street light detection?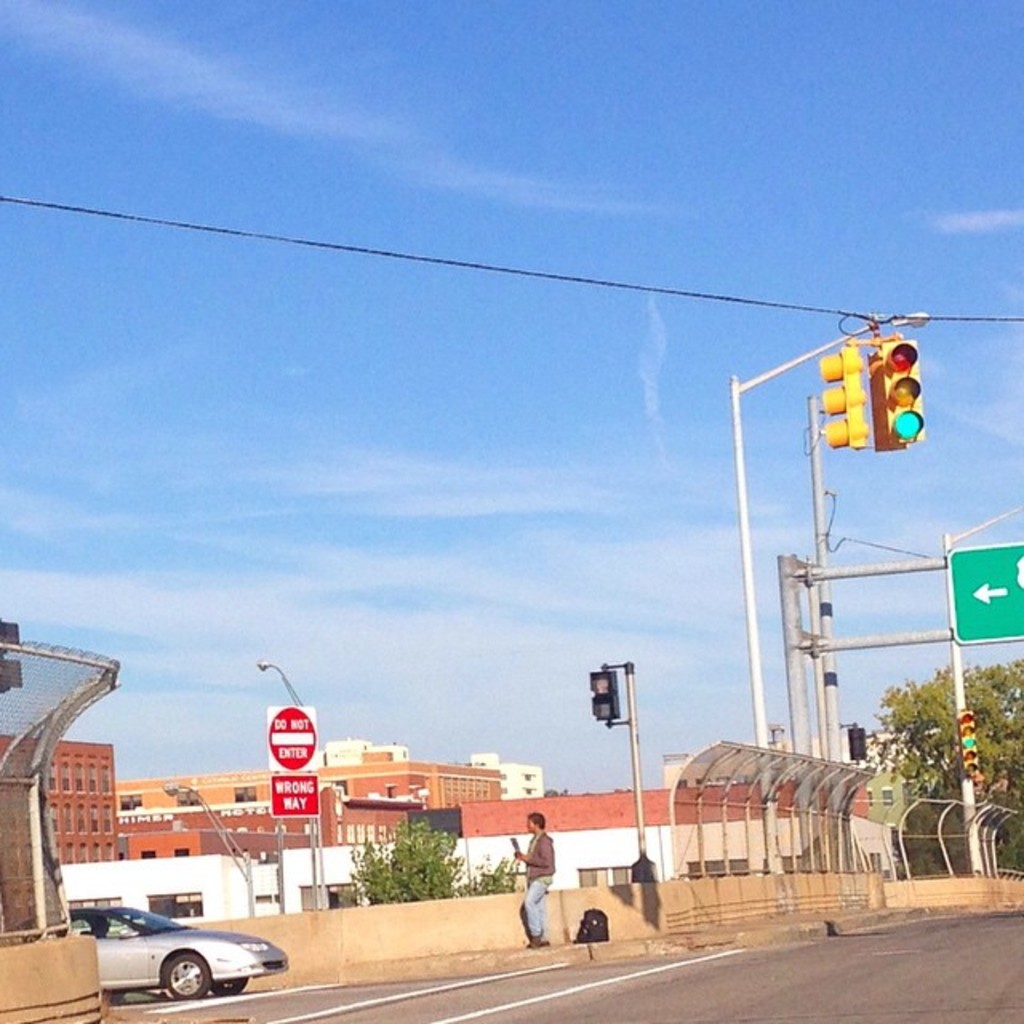
x1=256 y1=651 x2=328 y2=917
